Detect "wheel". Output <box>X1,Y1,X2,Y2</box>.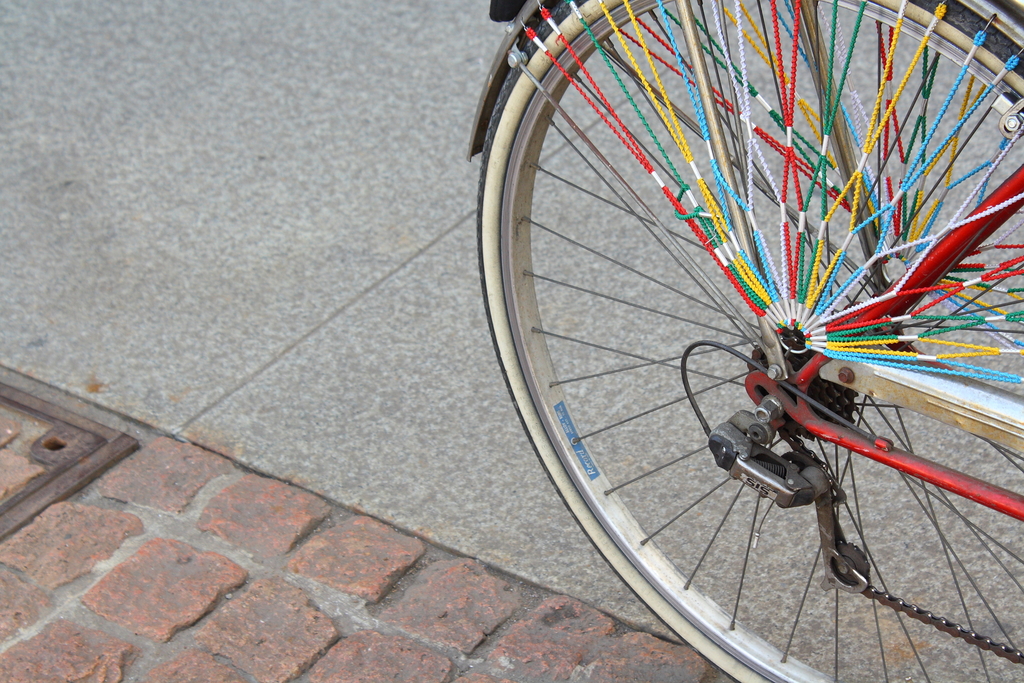
<box>483,23,1012,682</box>.
